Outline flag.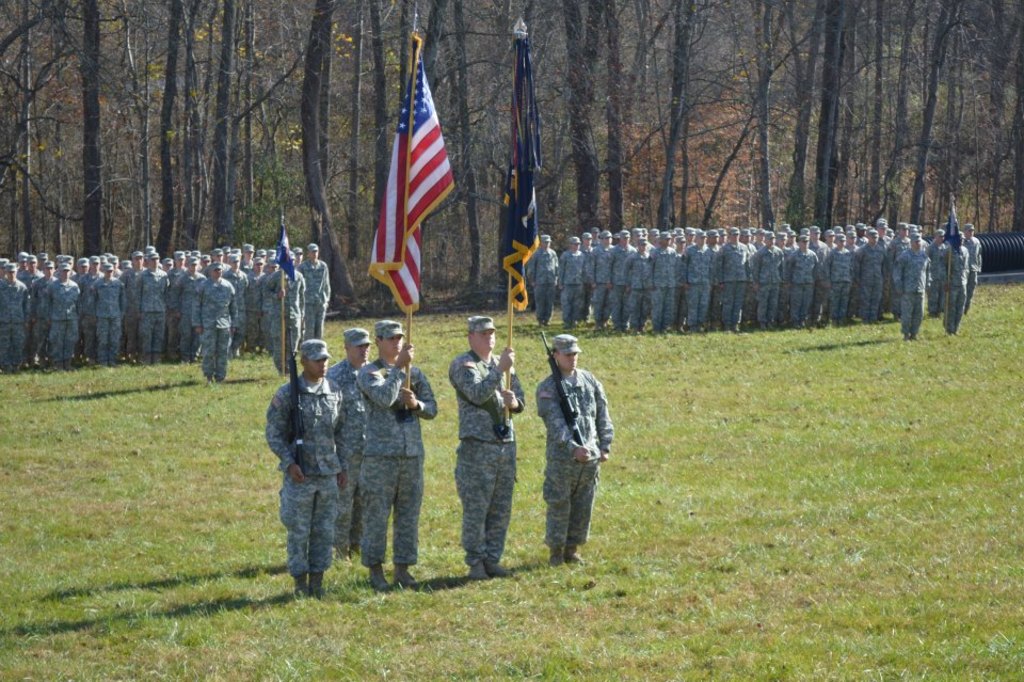
Outline: pyautogui.locateOnScreen(494, 28, 550, 316).
